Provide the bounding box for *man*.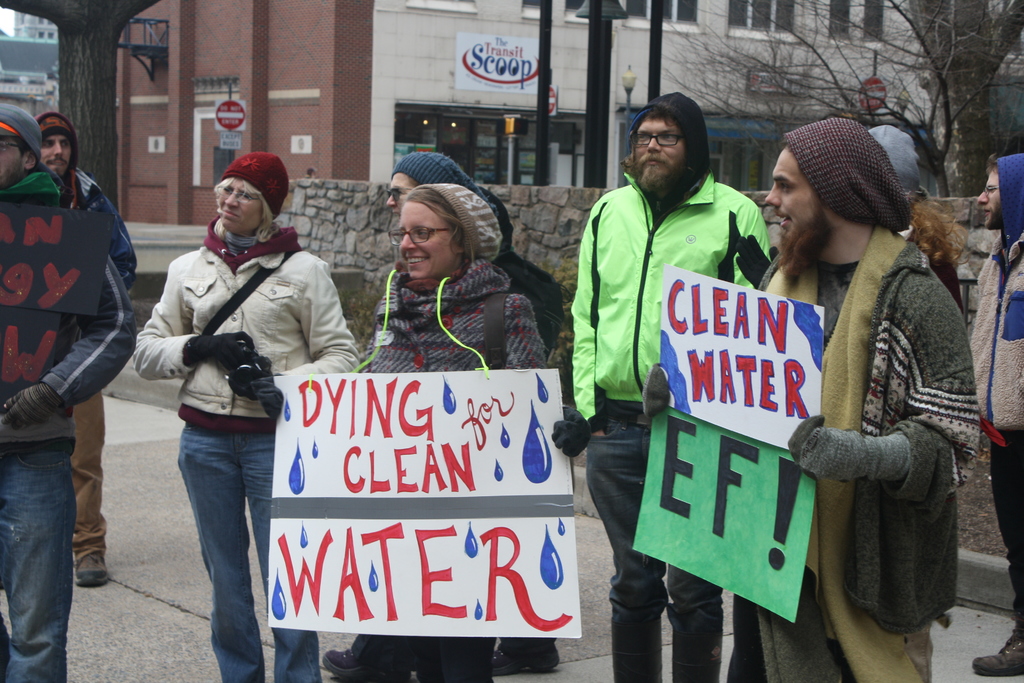
<bbox>964, 140, 1023, 682</bbox>.
